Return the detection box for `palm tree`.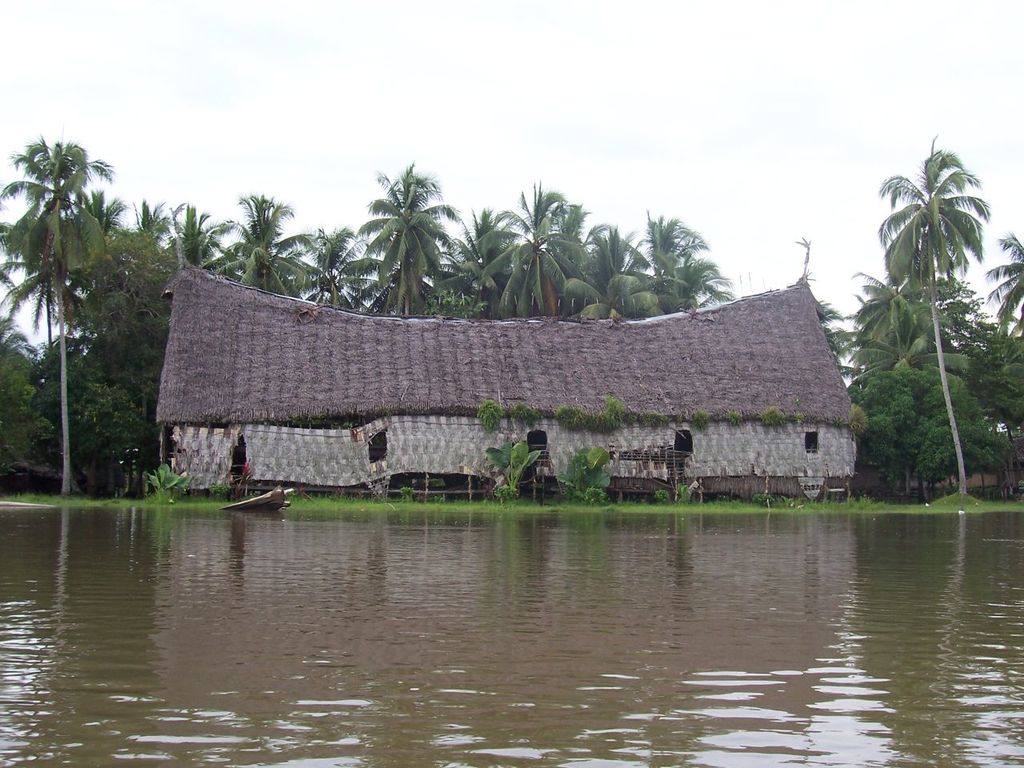
11,230,120,374.
